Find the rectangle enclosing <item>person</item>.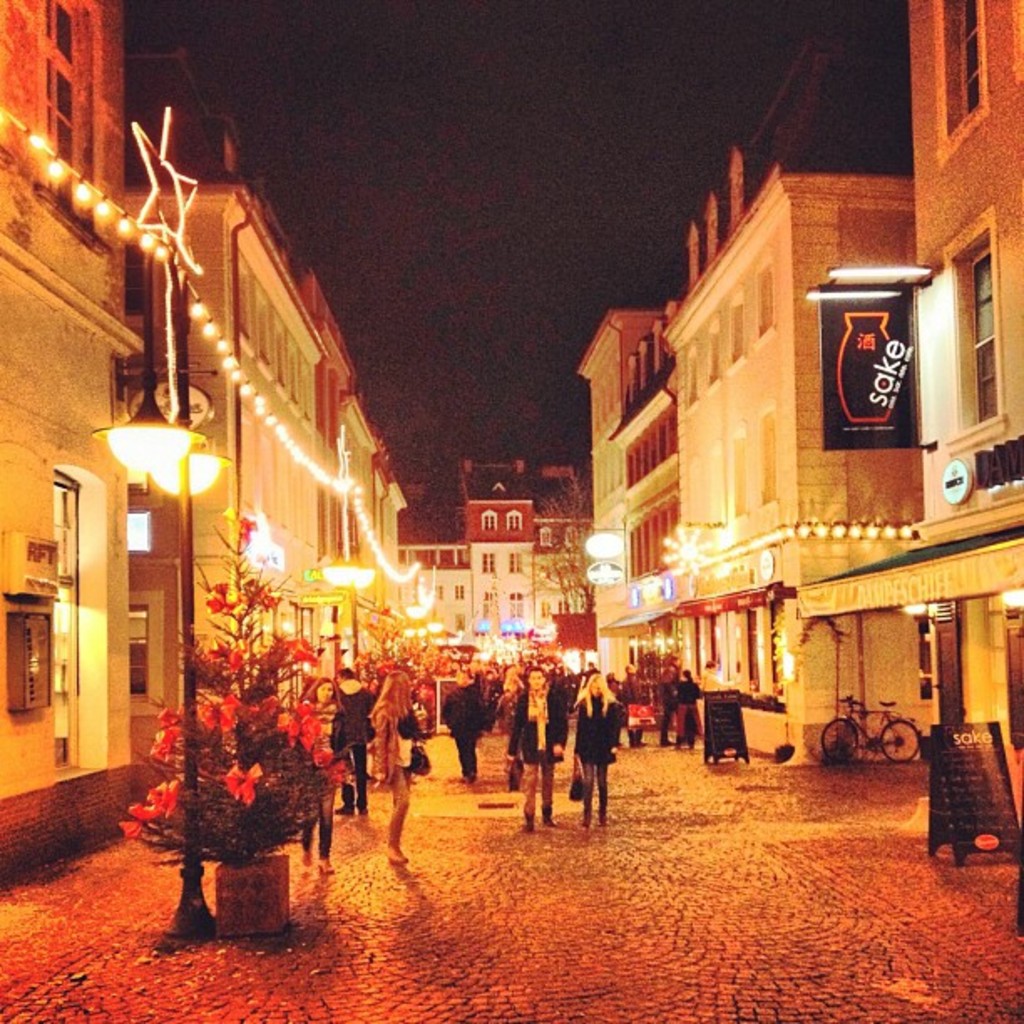
[298, 669, 341, 877].
